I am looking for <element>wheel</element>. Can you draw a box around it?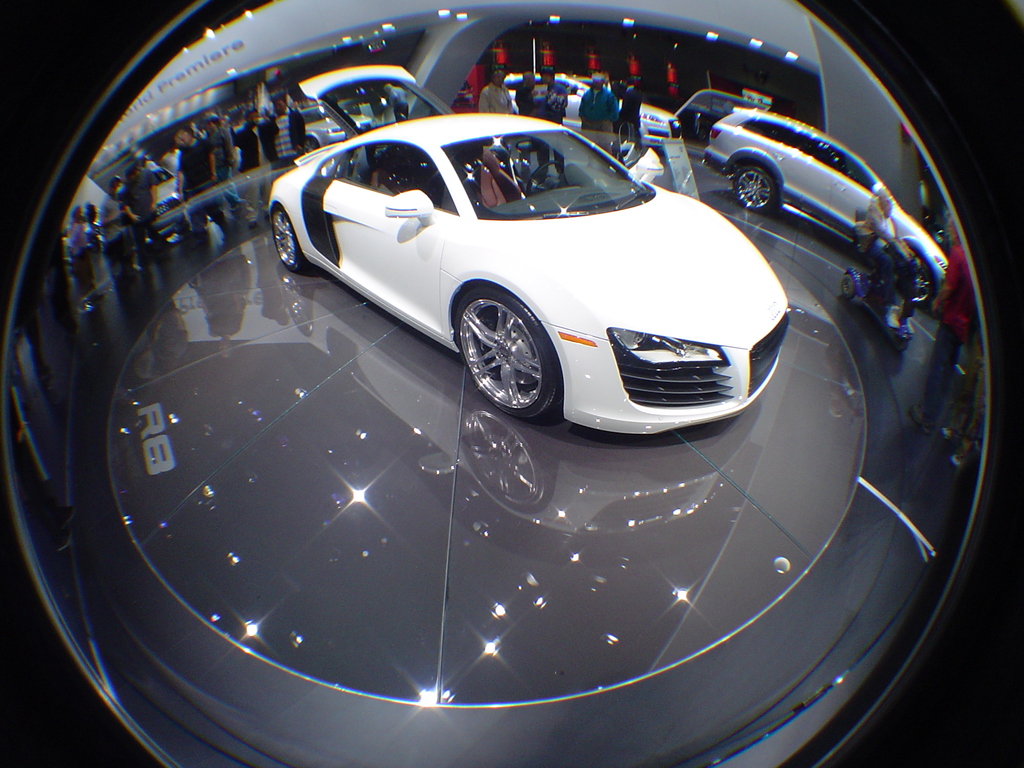
Sure, the bounding box is (914,262,935,312).
